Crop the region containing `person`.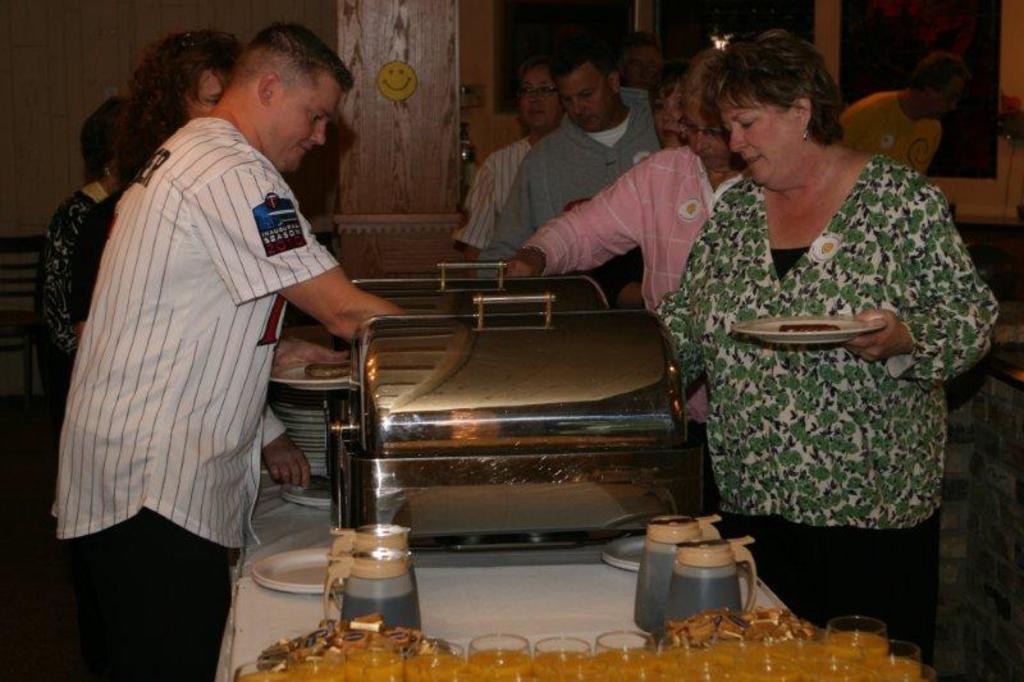
Crop region: {"left": 70, "top": 28, "right": 308, "bottom": 488}.
